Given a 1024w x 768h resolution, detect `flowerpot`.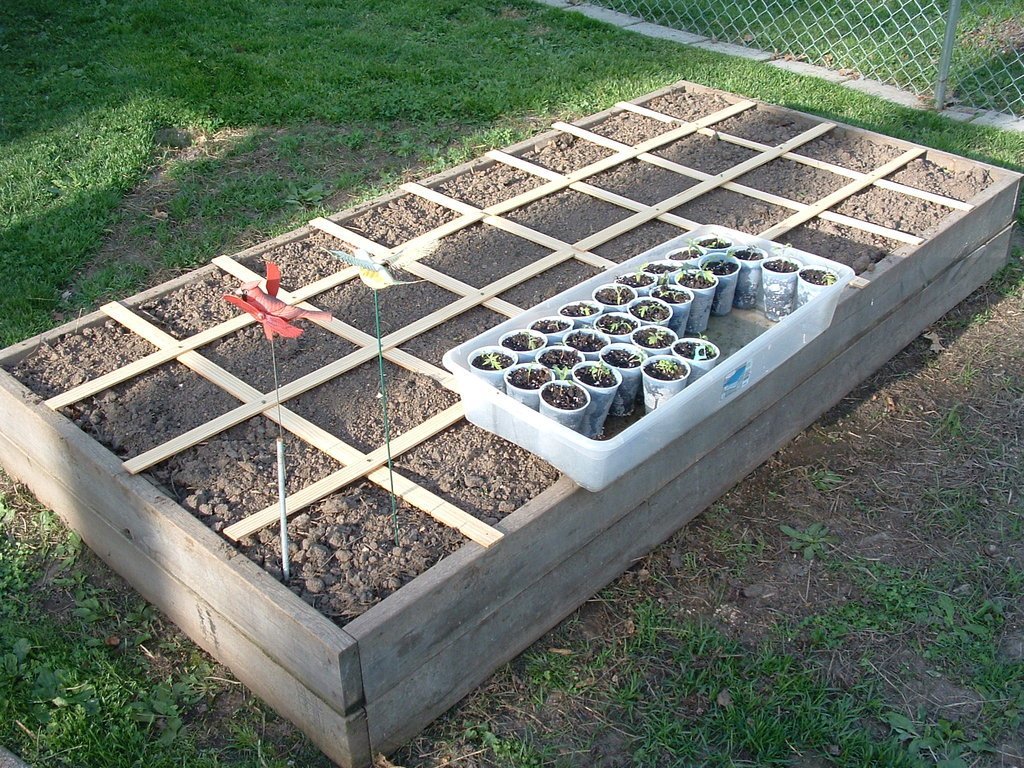
select_region(693, 231, 735, 251).
